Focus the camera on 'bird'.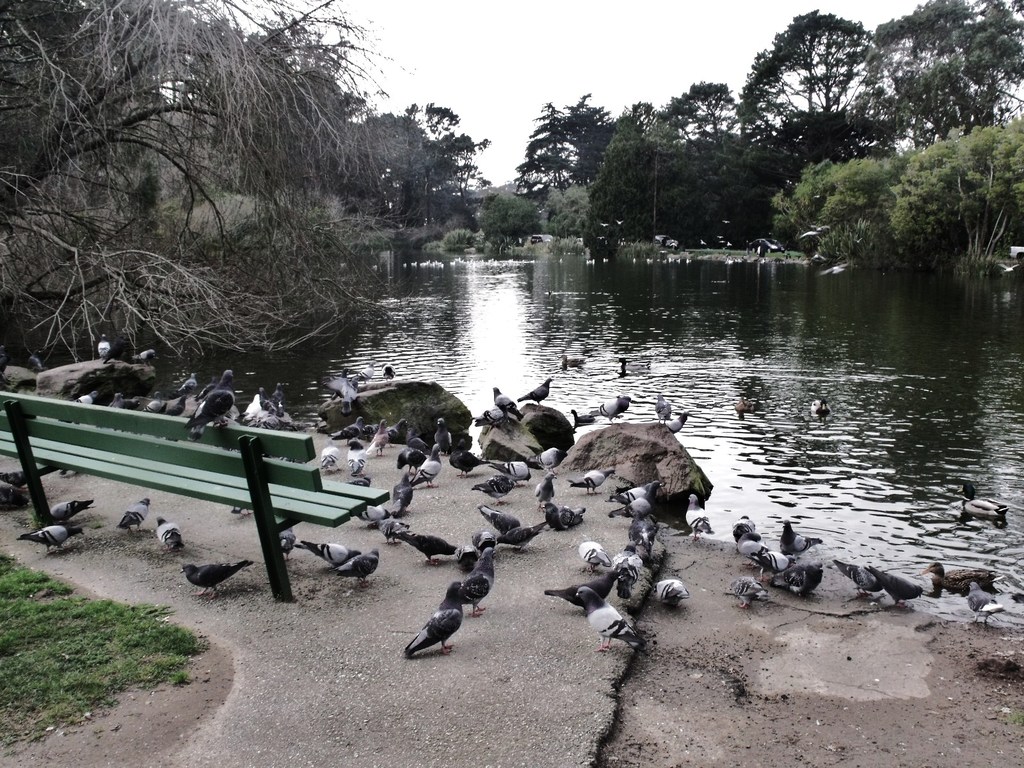
Focus region: l=959, t=481, r=1018, b=530.
